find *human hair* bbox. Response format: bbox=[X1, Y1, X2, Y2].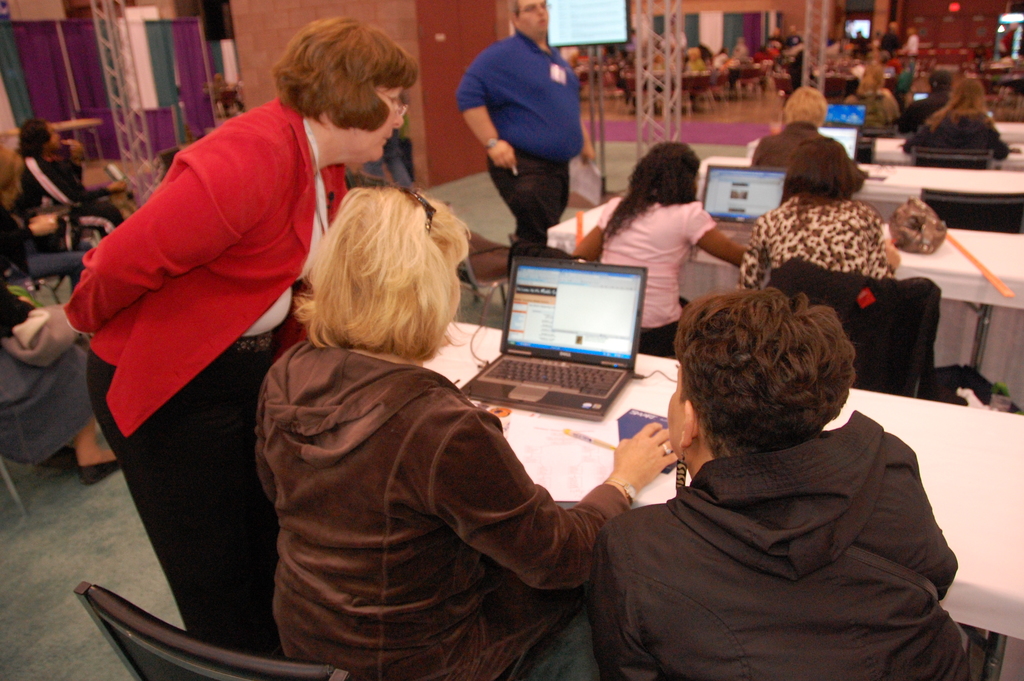
bbox=[673, 284, 862, 463].
